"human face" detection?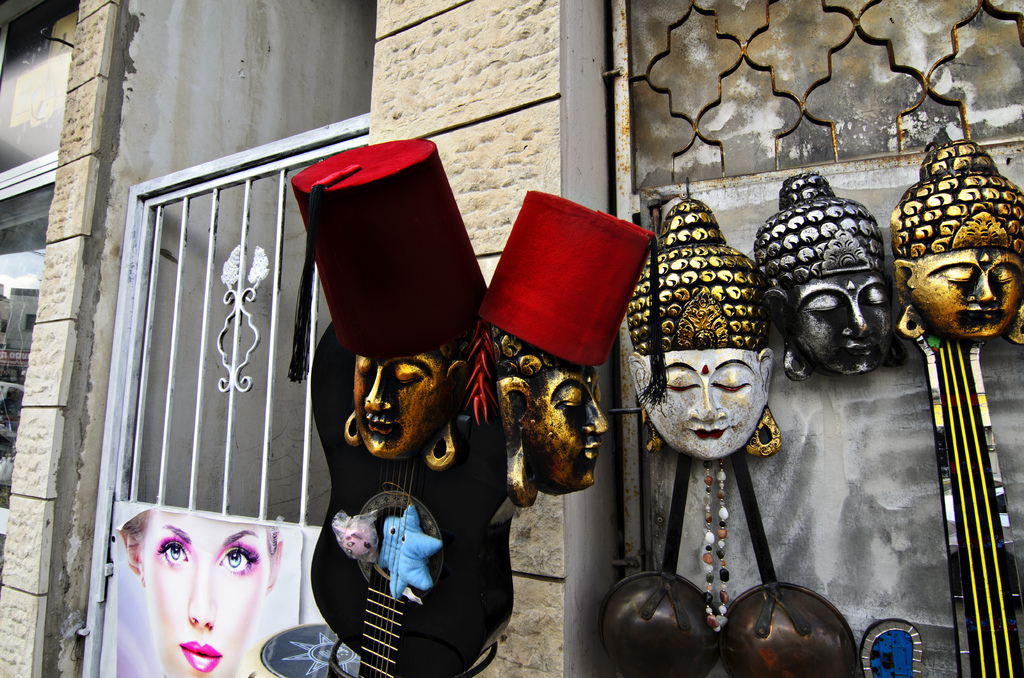
rect(792, 271, 893, 373)
